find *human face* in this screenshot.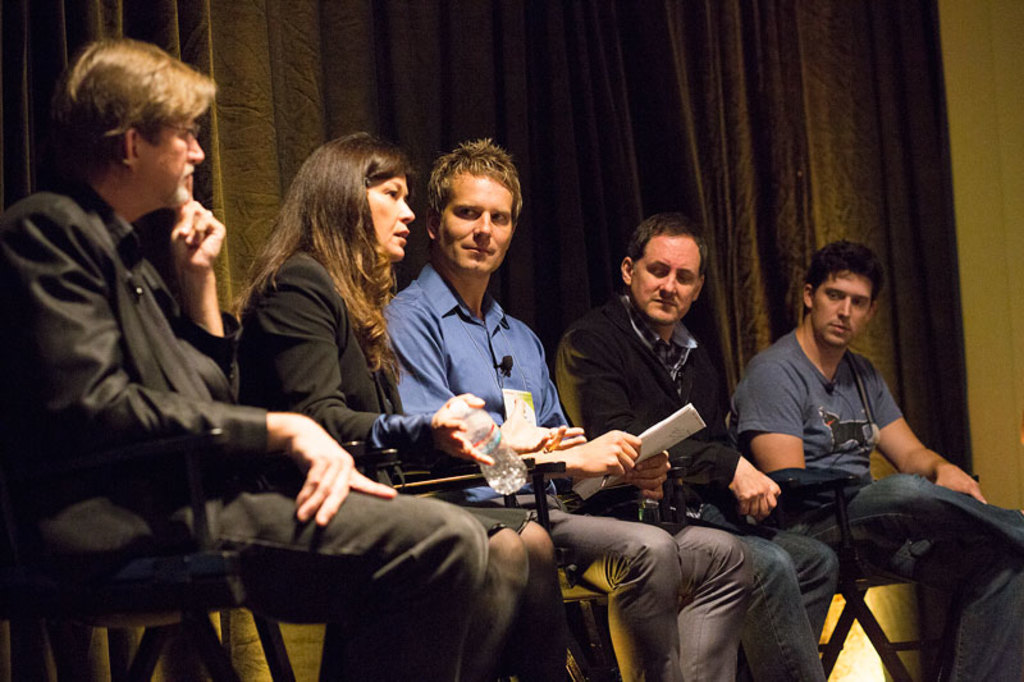
The bounding box for *human face* is 369 178 420 264.
